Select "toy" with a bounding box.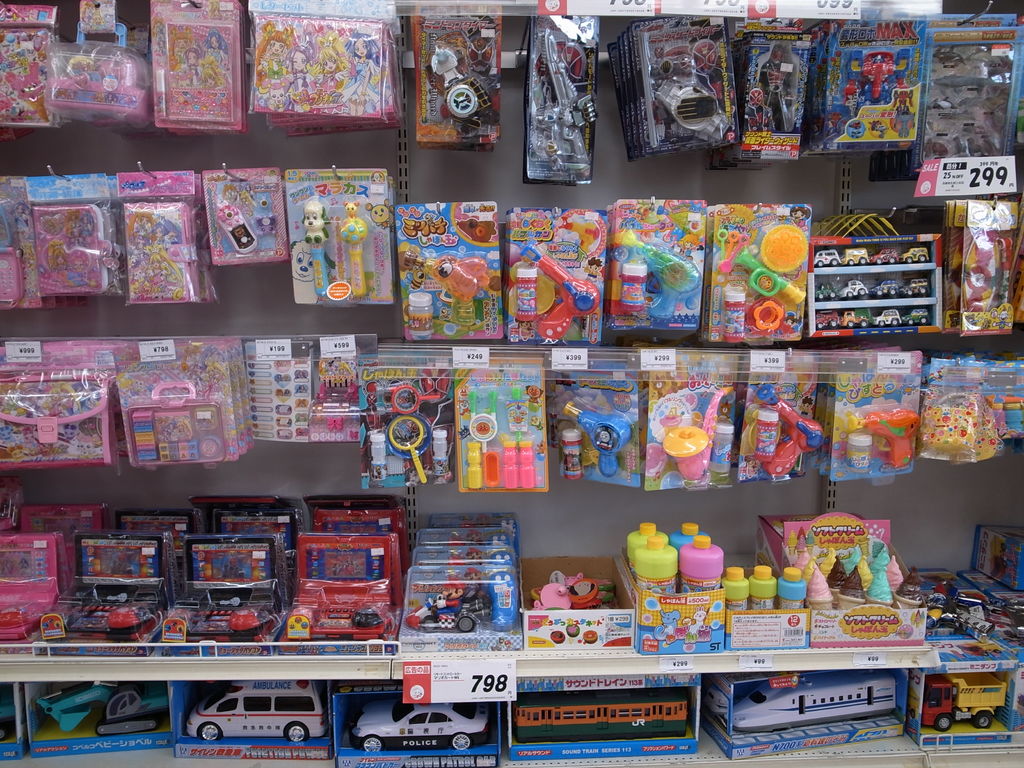
select_region(538, 30, 598, 172).
